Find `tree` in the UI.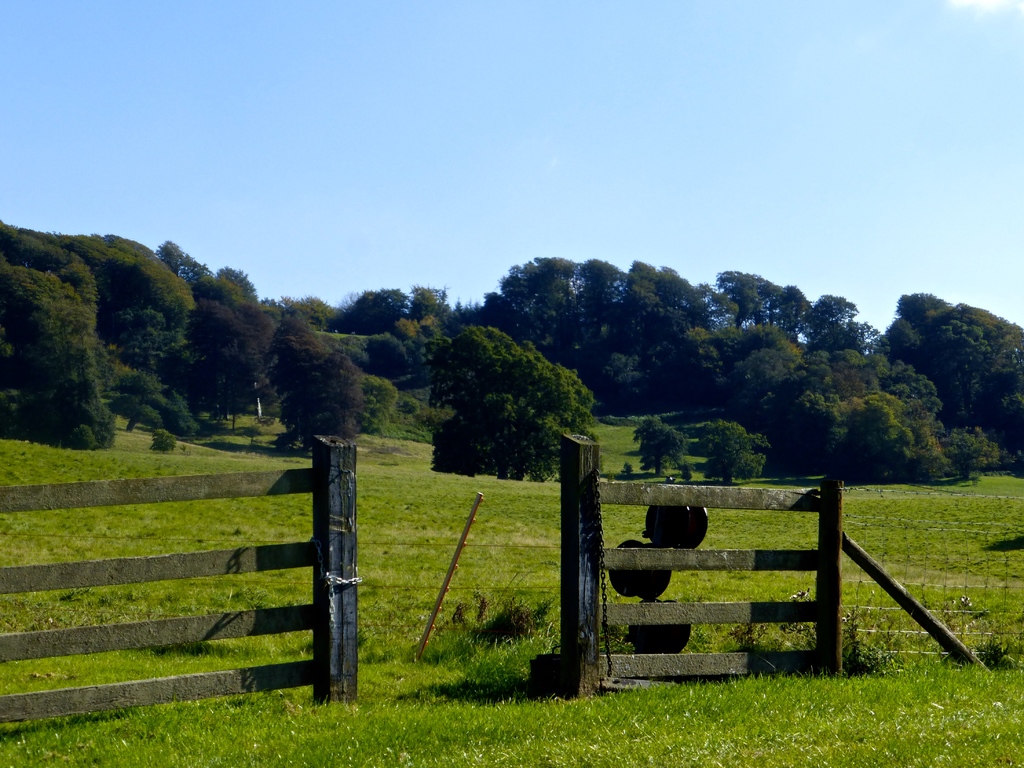
UI element at box=[677, 314, 787, 396].
